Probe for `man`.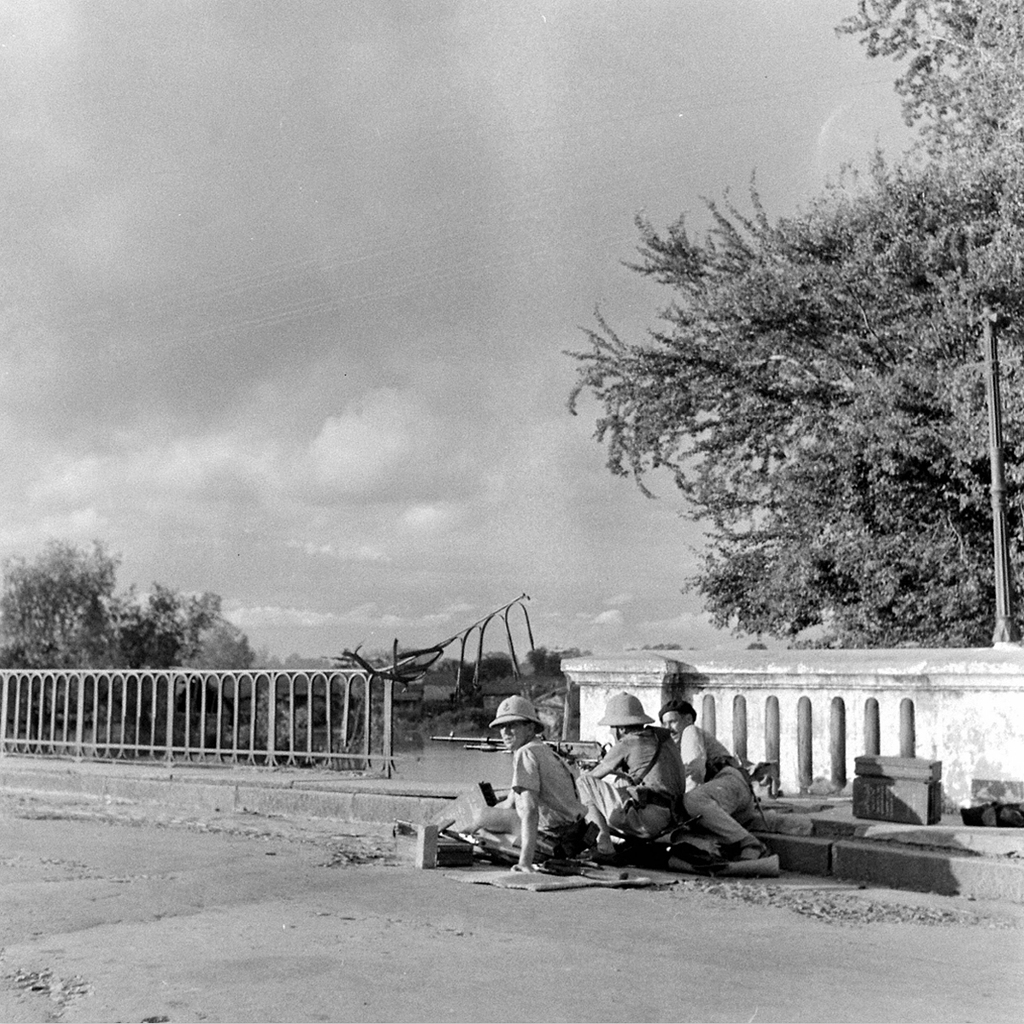
Probe result: <bbox>575, 695, 679, 853</bbox>.
